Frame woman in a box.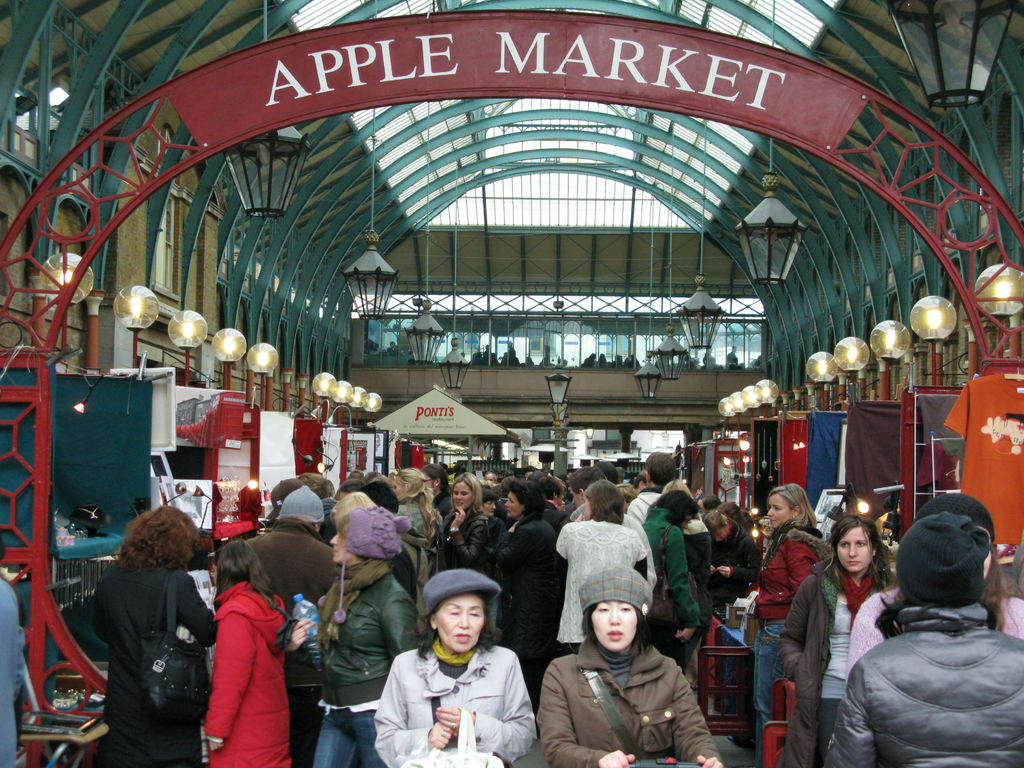
rect(294, 504, 426, 767).
